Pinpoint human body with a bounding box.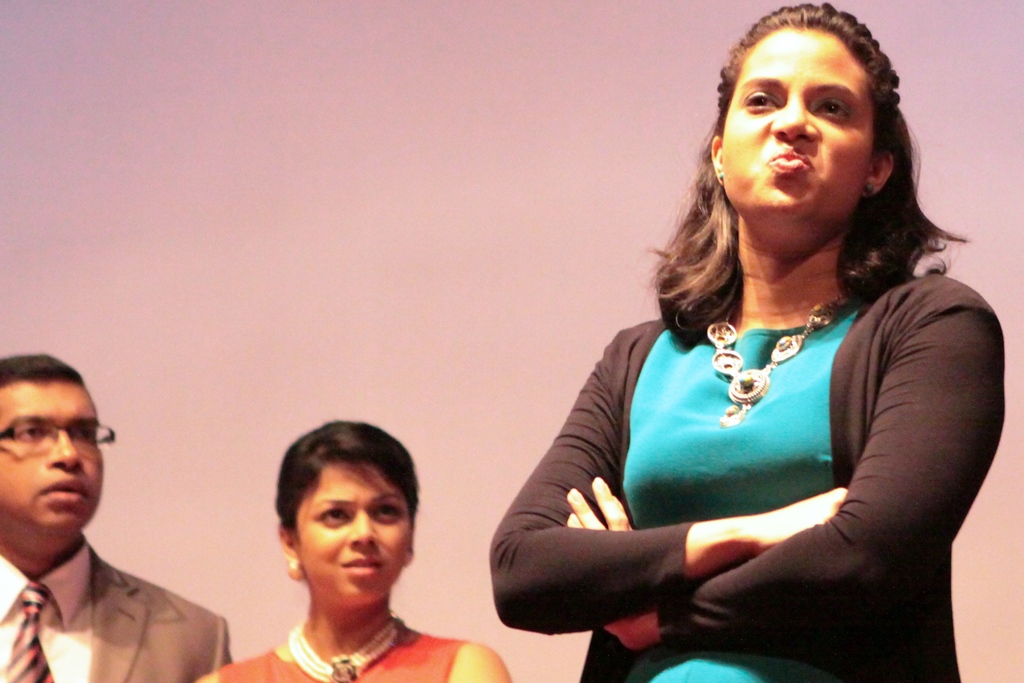
493,6,1012,682.
